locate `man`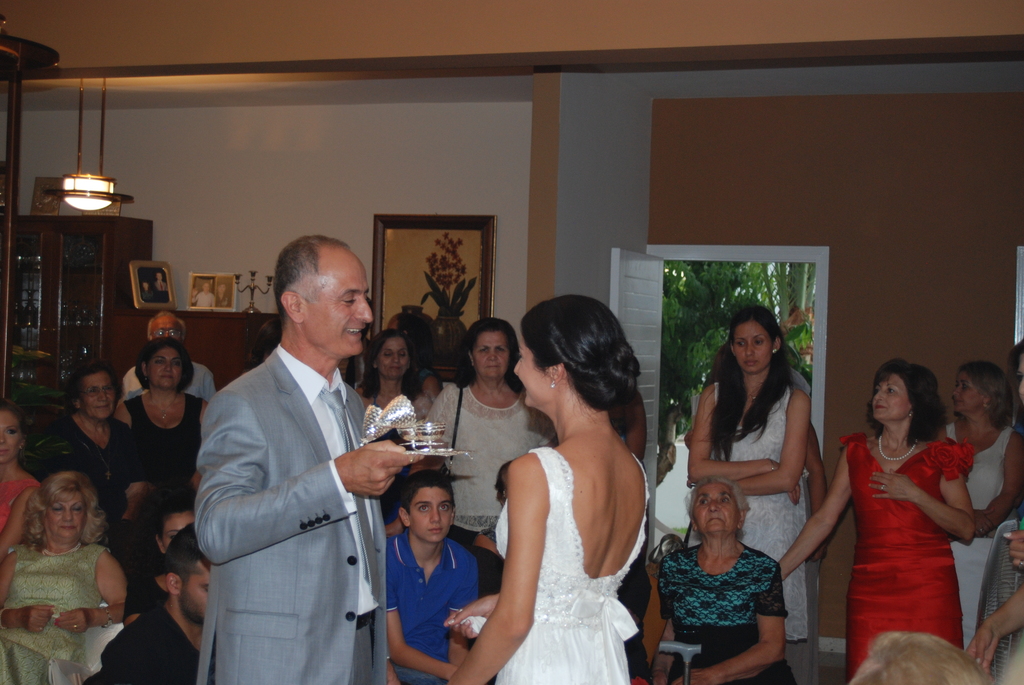
173 188 399 684
